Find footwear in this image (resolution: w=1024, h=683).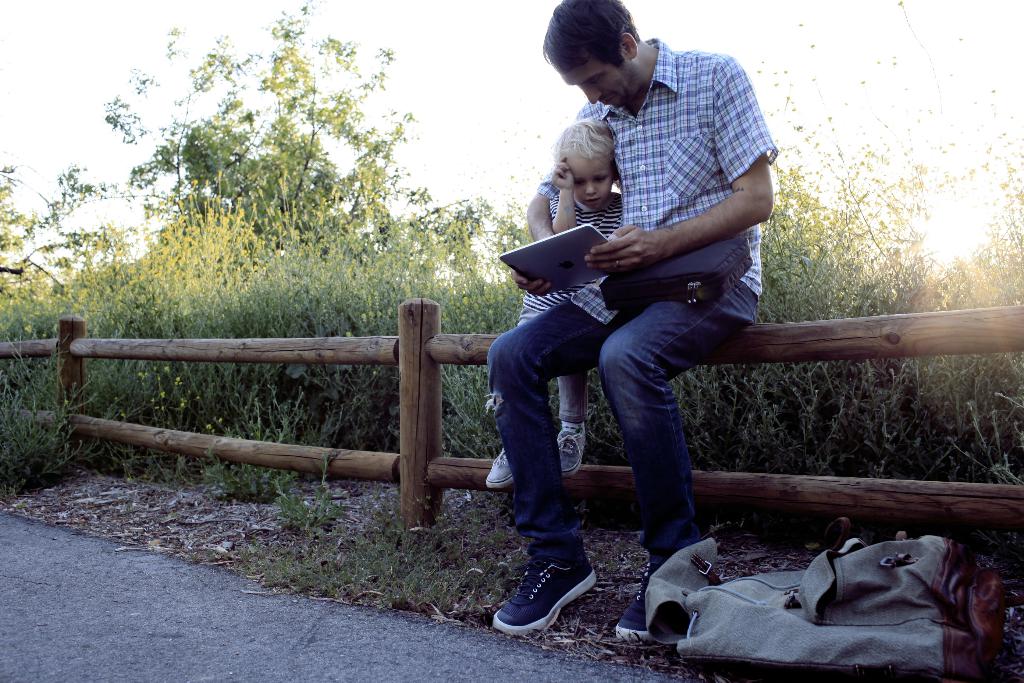
bbox=(485, 441, 521, 493).
